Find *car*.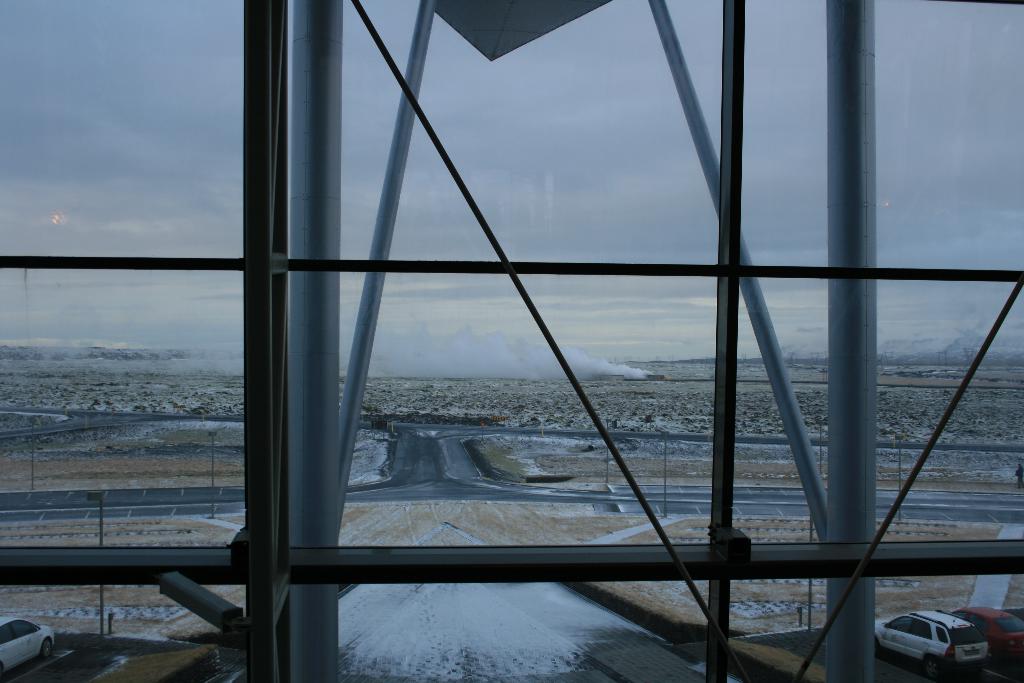
locate(881, 611, 986, 682).
